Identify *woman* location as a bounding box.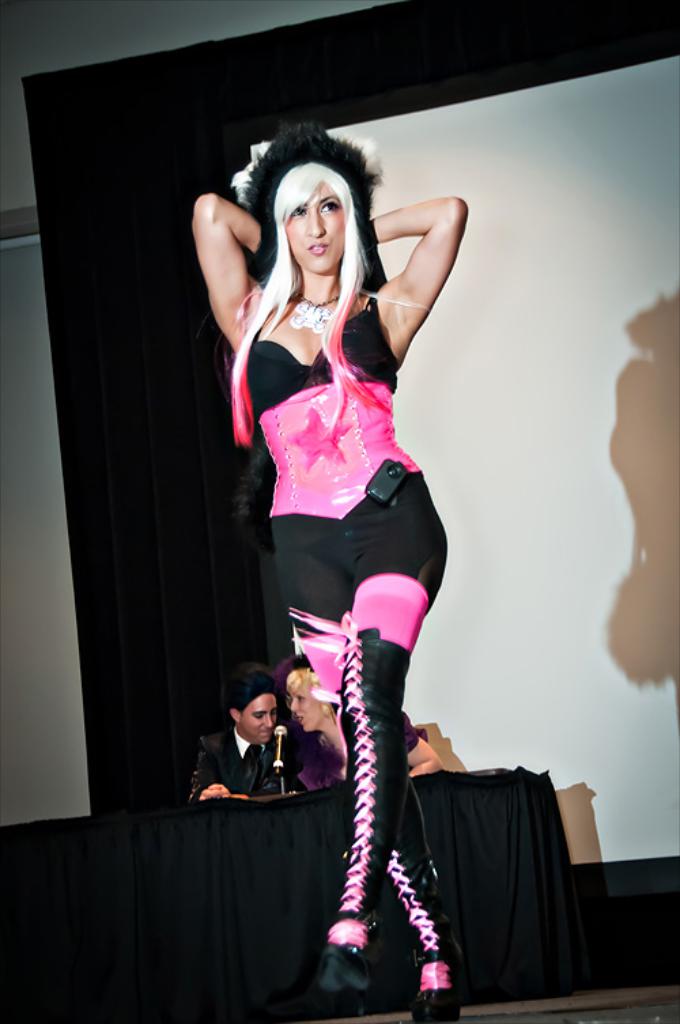
[190,107,469,955].
